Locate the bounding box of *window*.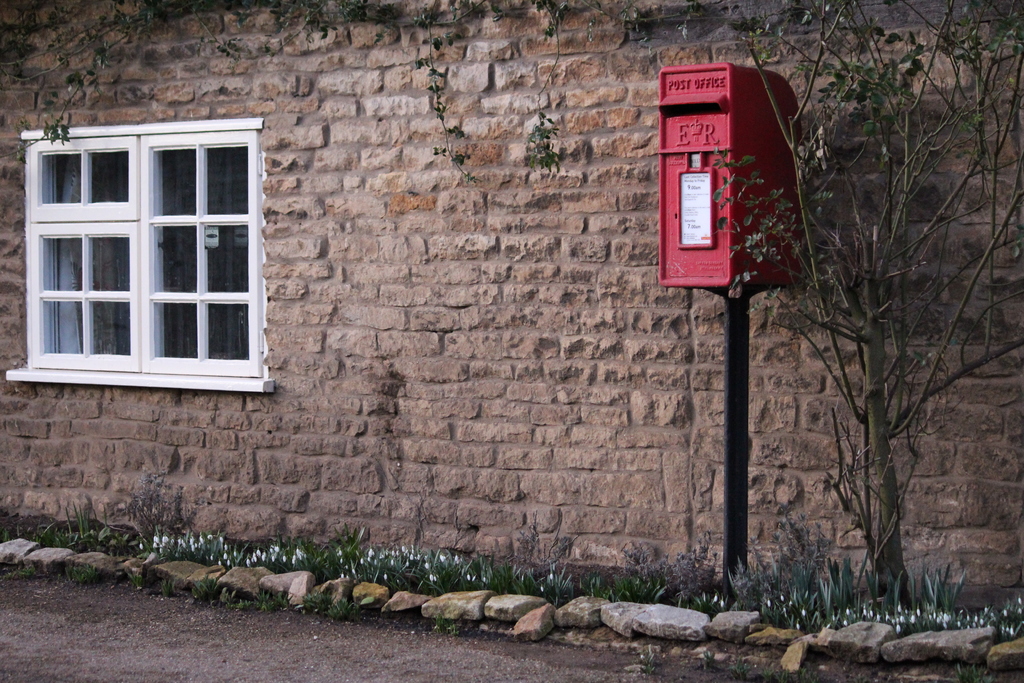
Bounding box: (x1=9, y1=111, x2=274, y2=383).
